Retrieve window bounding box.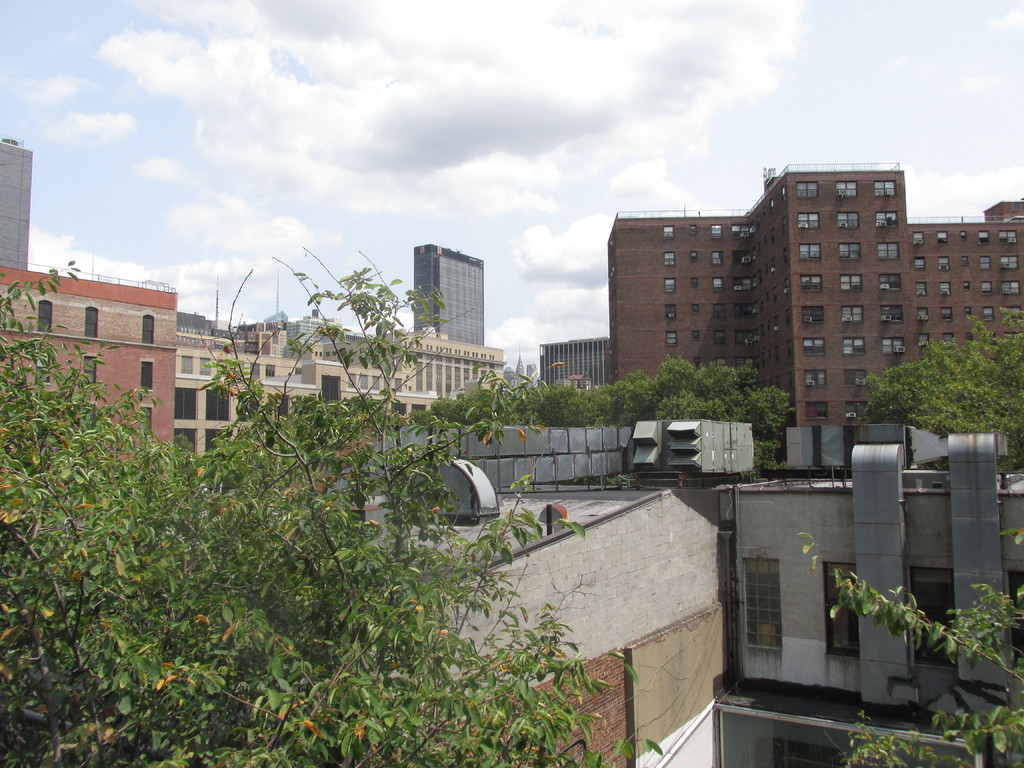
Bounding box: box=[936, 230, 948, 246].
